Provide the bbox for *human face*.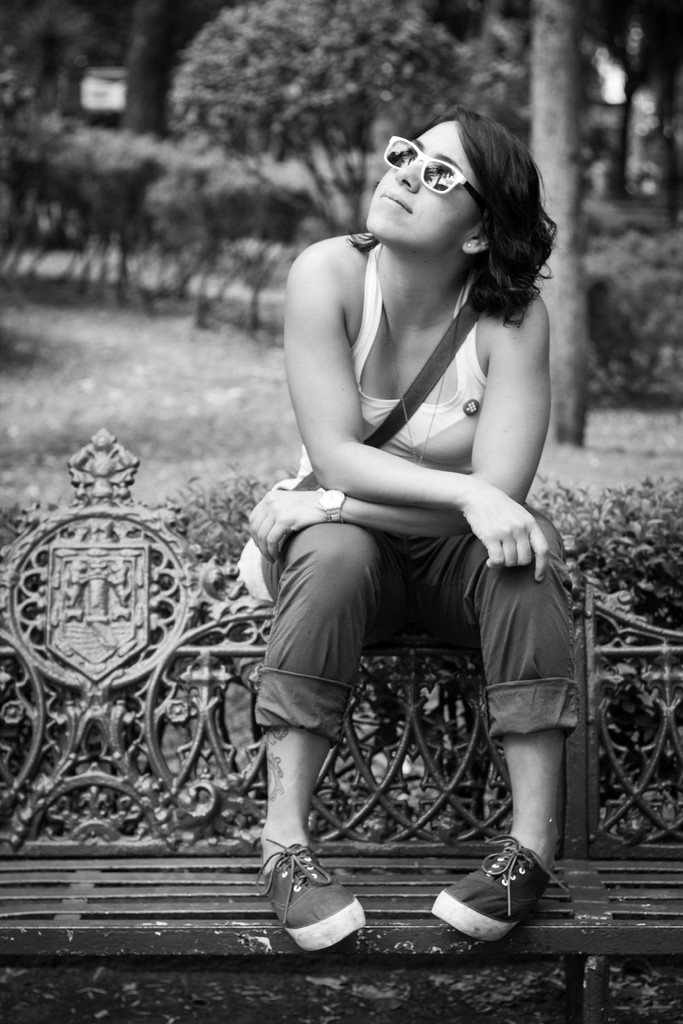
(left=365, top=114, right=484, bottom=252).
